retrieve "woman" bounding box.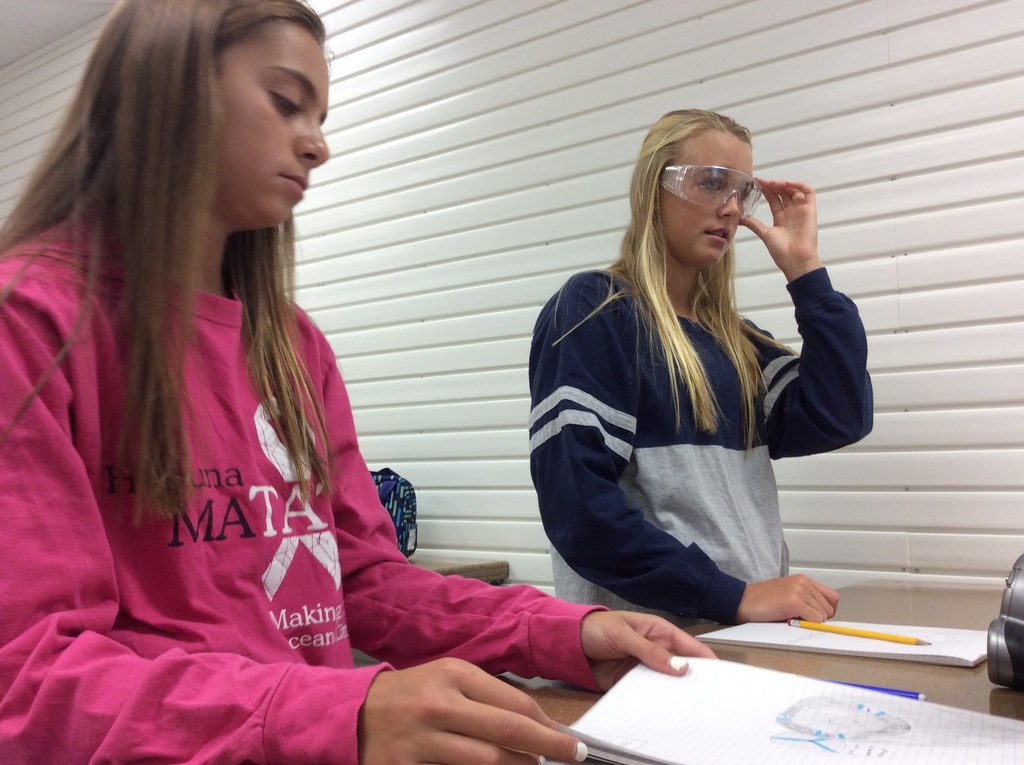
Bounding box: 0,0,722,764.
